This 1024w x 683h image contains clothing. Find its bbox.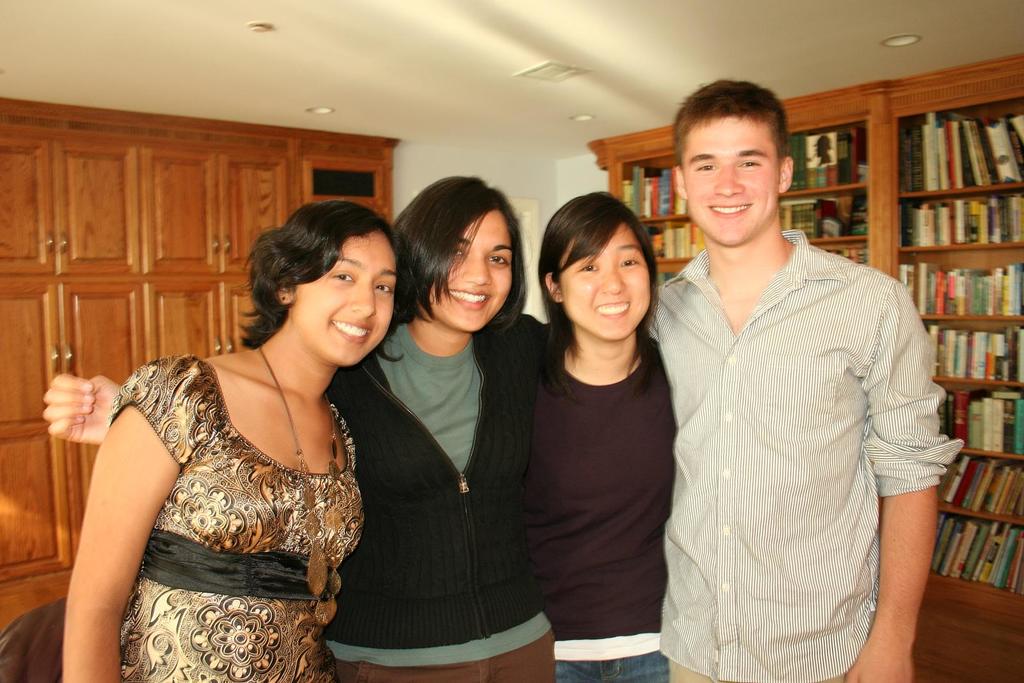
{"x1": 110, "y1": 355, "x2": 367, "y2": 682}.
